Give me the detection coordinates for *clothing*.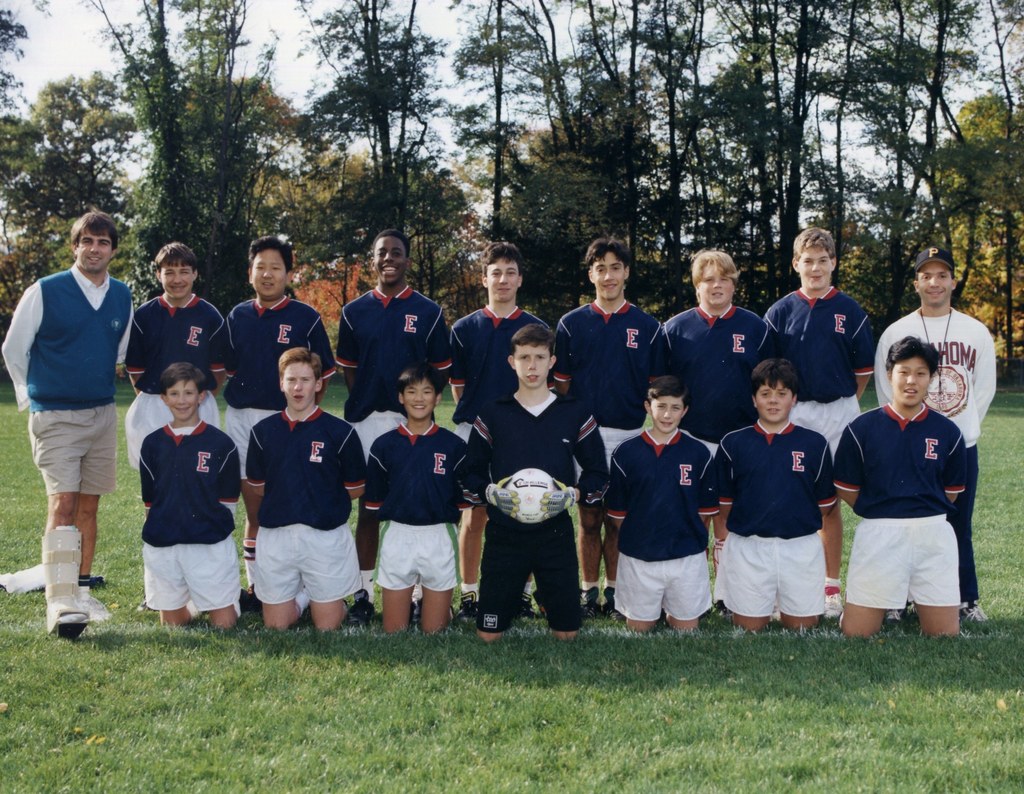
[left=140, top=546, right=241, bottom=615].
